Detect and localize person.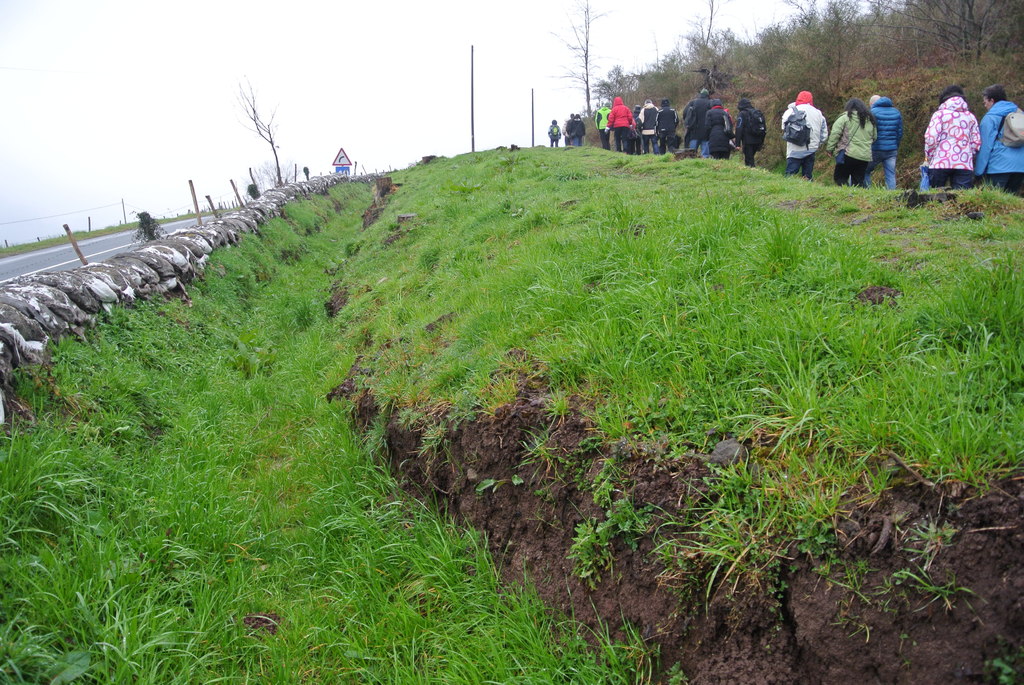
Localized at [604,97,633,153].
